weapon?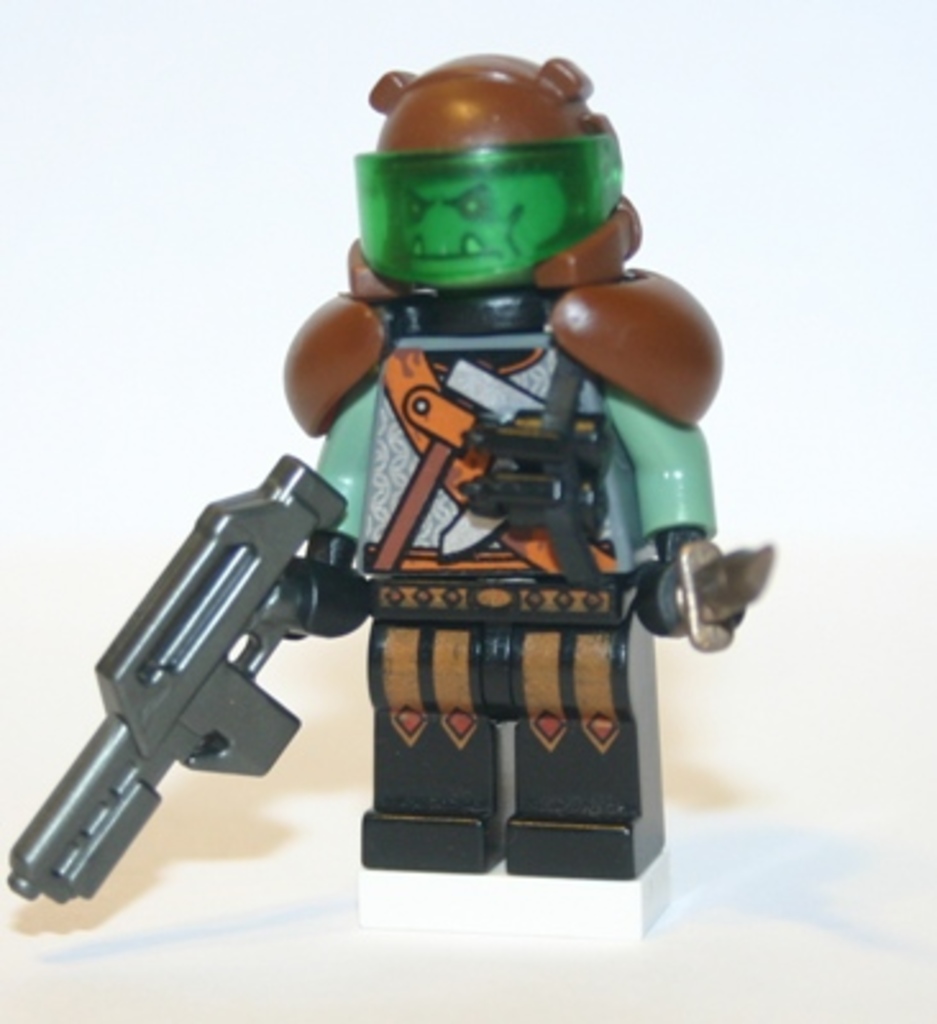
x1=18, y1=448, x2=366, y2=901
